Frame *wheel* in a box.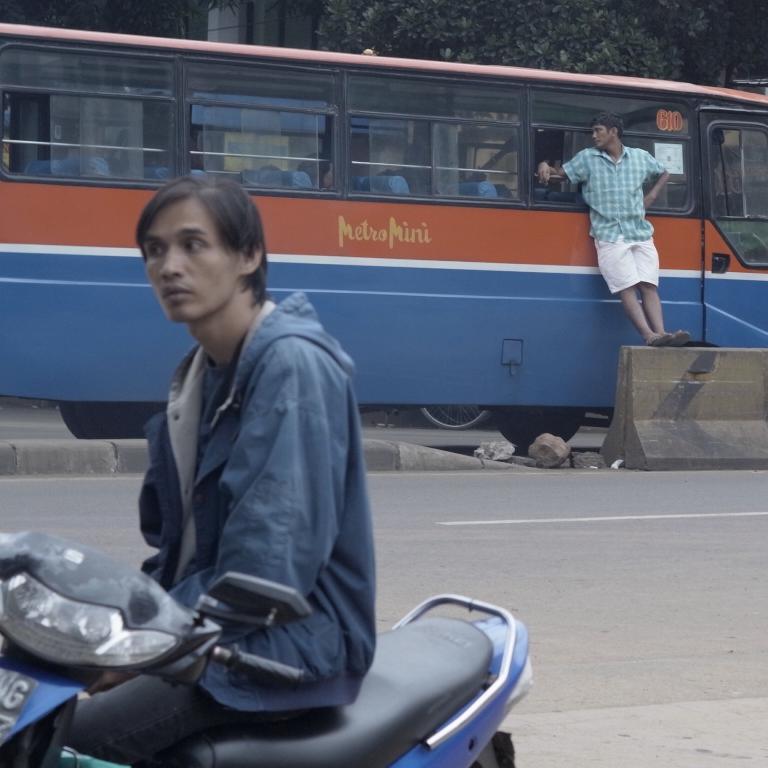
Rect(78, 402, 169, 441).
